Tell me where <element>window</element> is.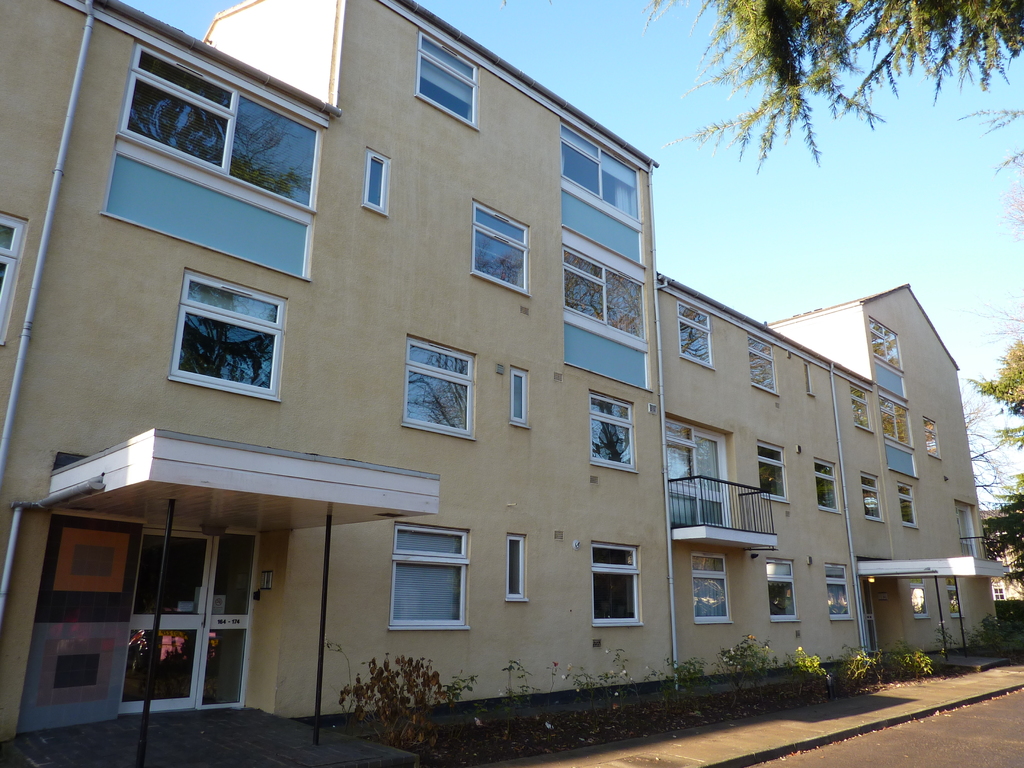
<element>window</element> is at bbox(562, 246, 648, 356).
